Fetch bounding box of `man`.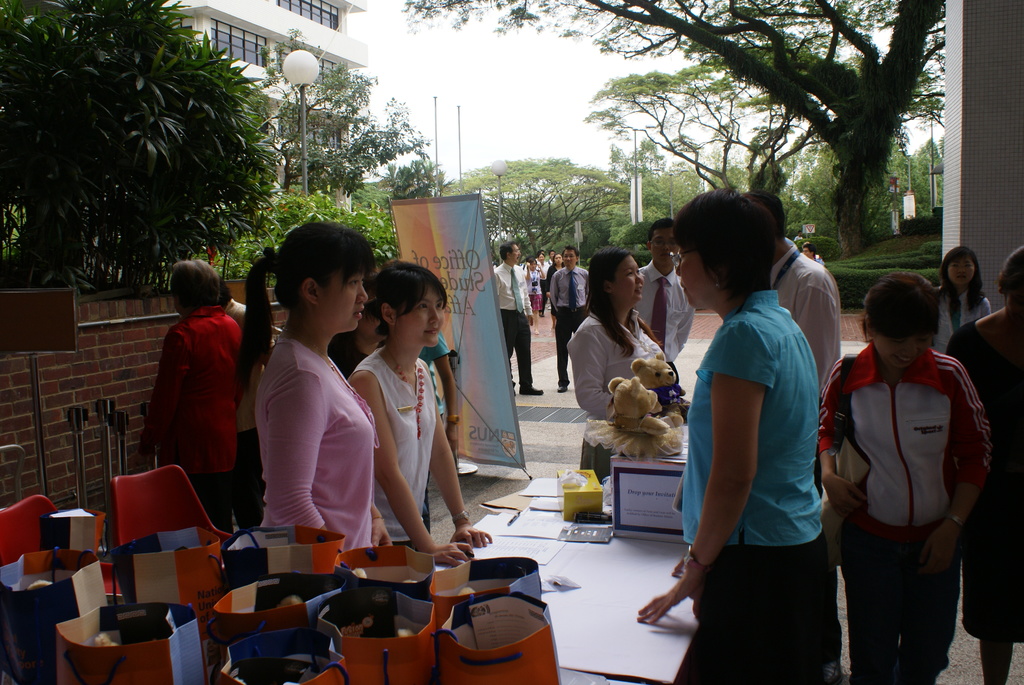
Bbox: bbox=(495, 243, 547, 395).
